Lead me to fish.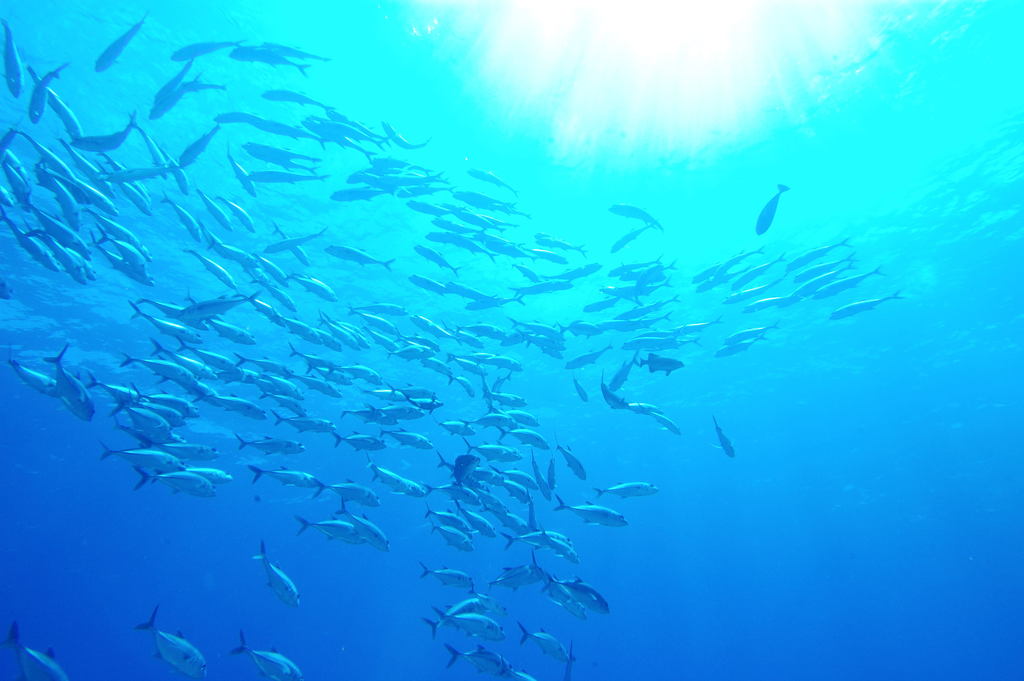
Lead to 226,44,308,79.
